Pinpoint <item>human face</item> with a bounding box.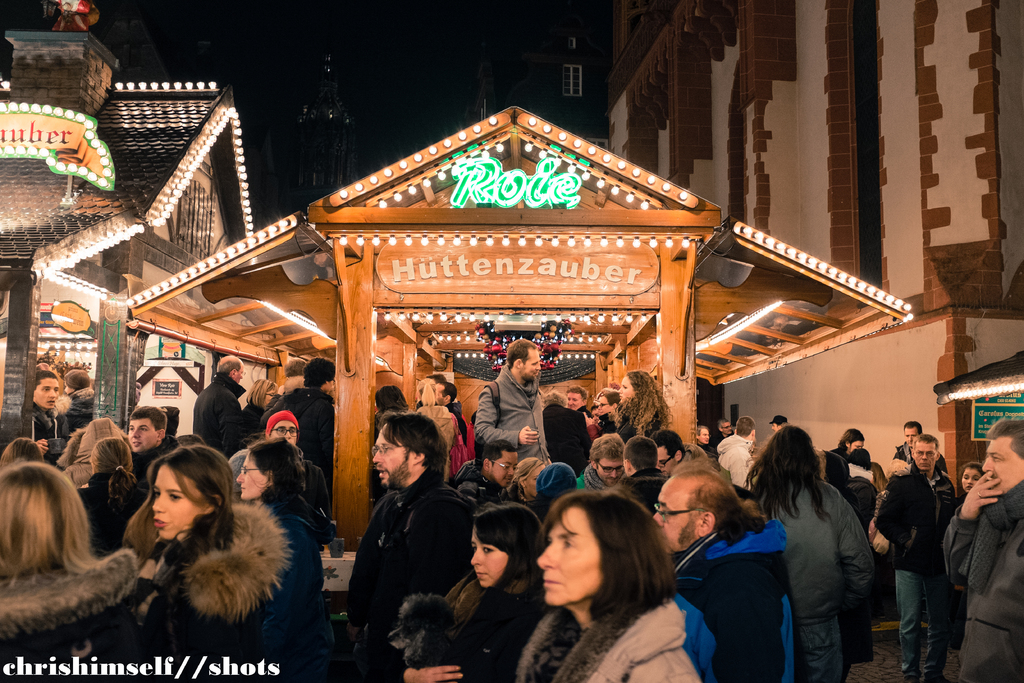
pyautogui.locateOnScreen(597, 390, 614, 416).
